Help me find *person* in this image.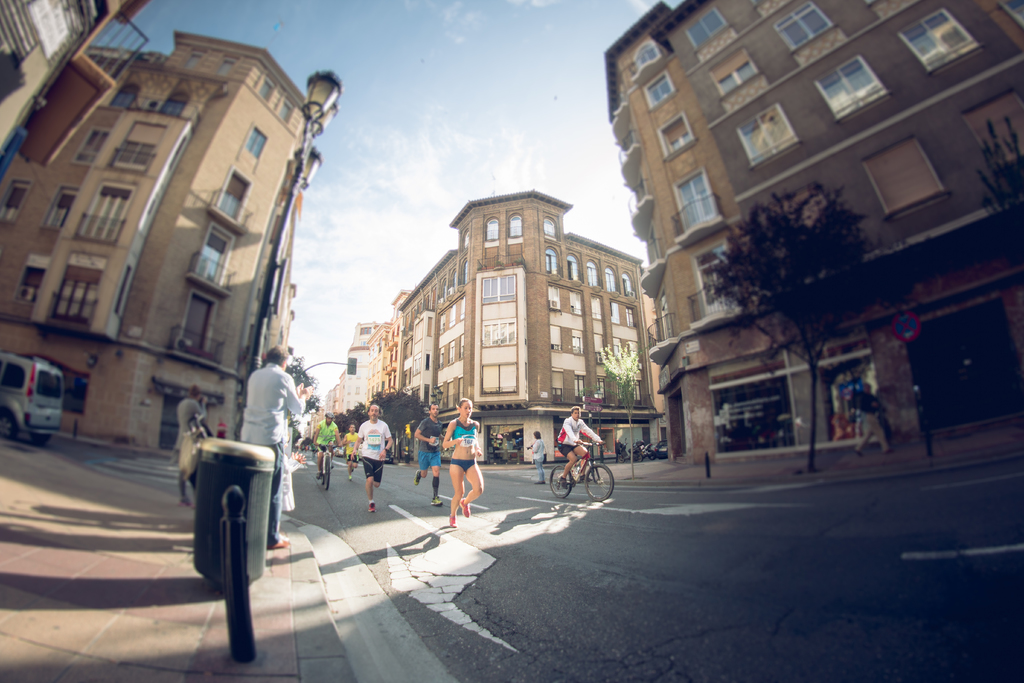
Found it: select_region(336, 423, 358, 478).
